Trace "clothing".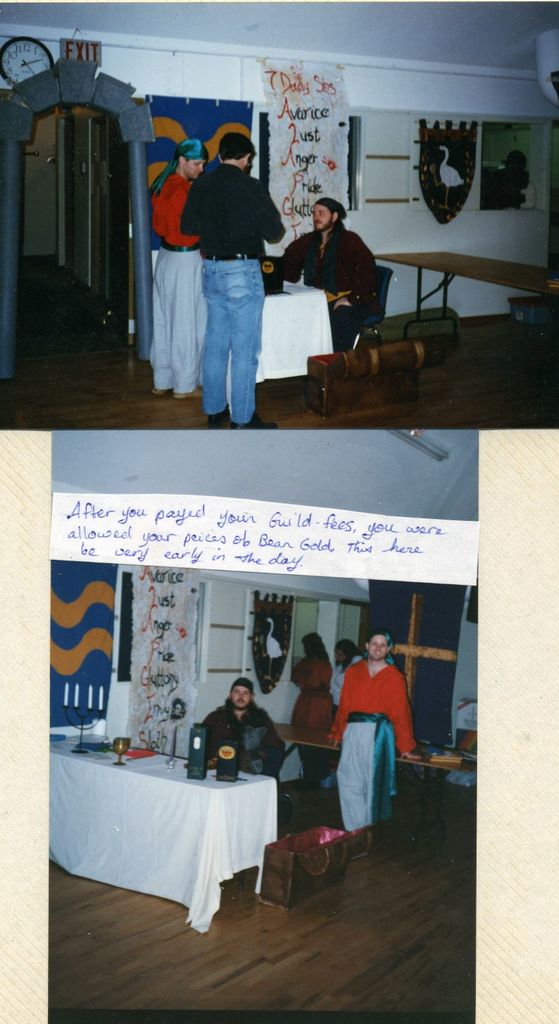
Traced to <box>195,696,285,785</box>.
